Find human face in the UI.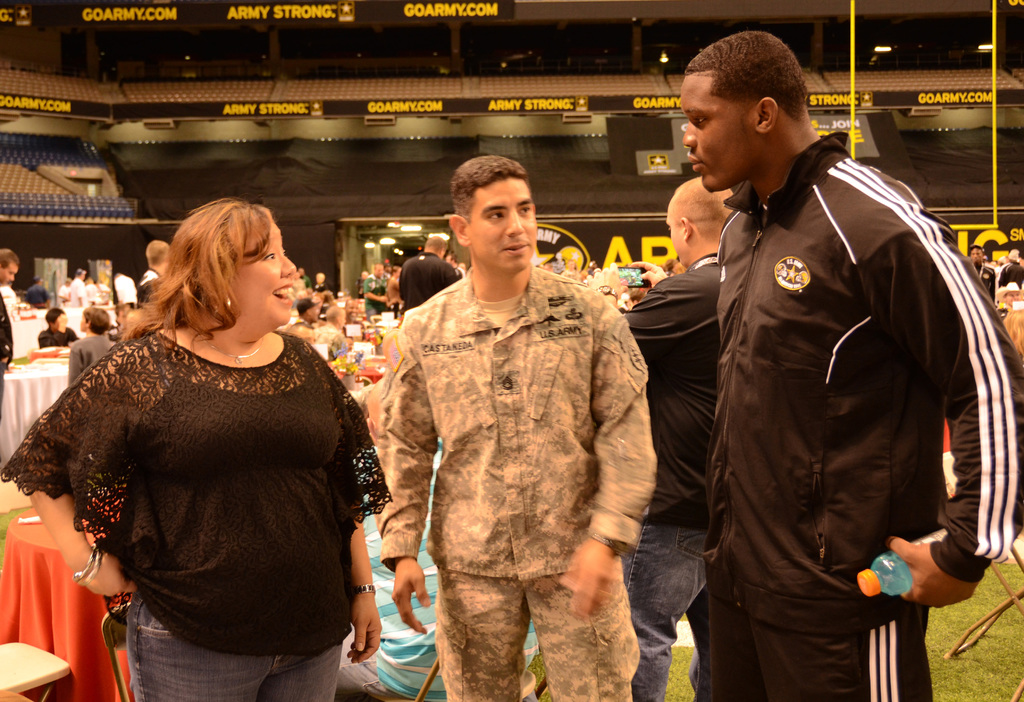
UI element at <bbox>0, 256, 22, 289</bbox>.
